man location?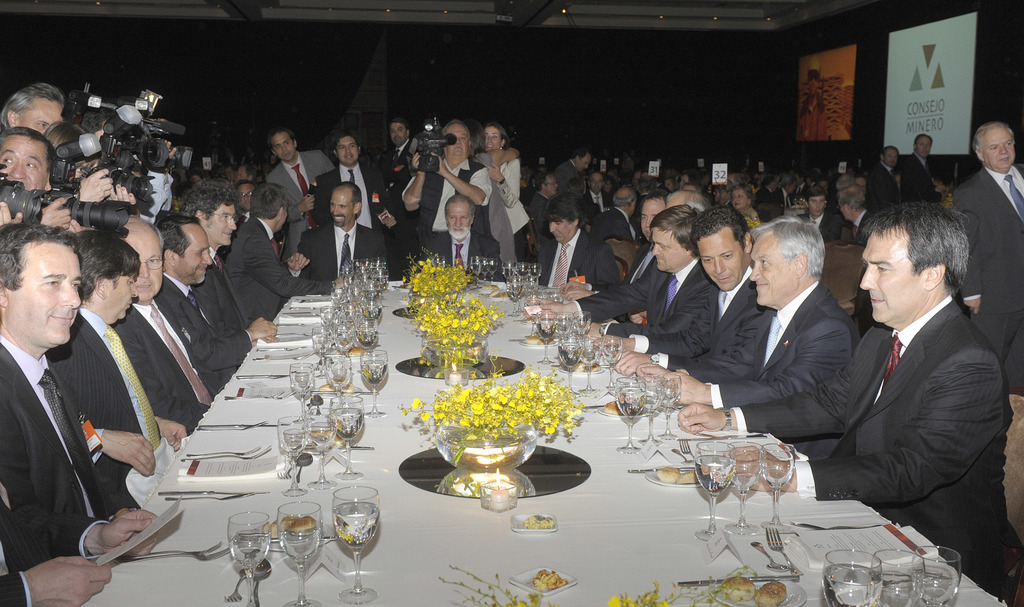
locate(815, 143, 1008, 606)
